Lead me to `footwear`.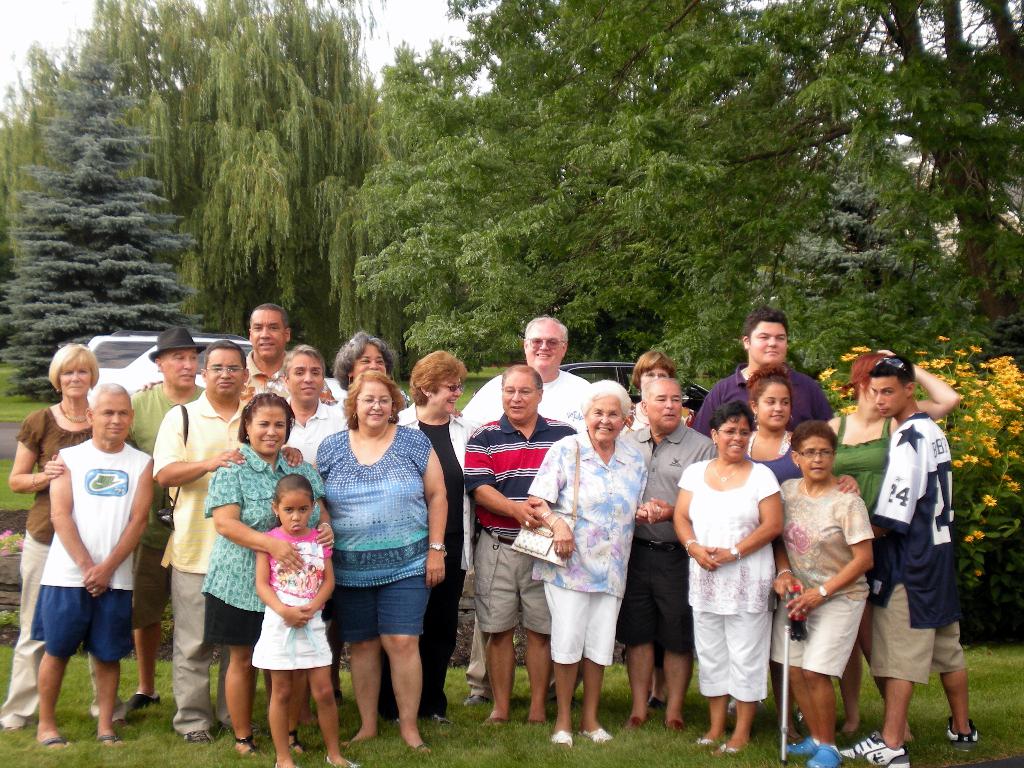
Lead to l=807, t=745, r=844, b=767.
